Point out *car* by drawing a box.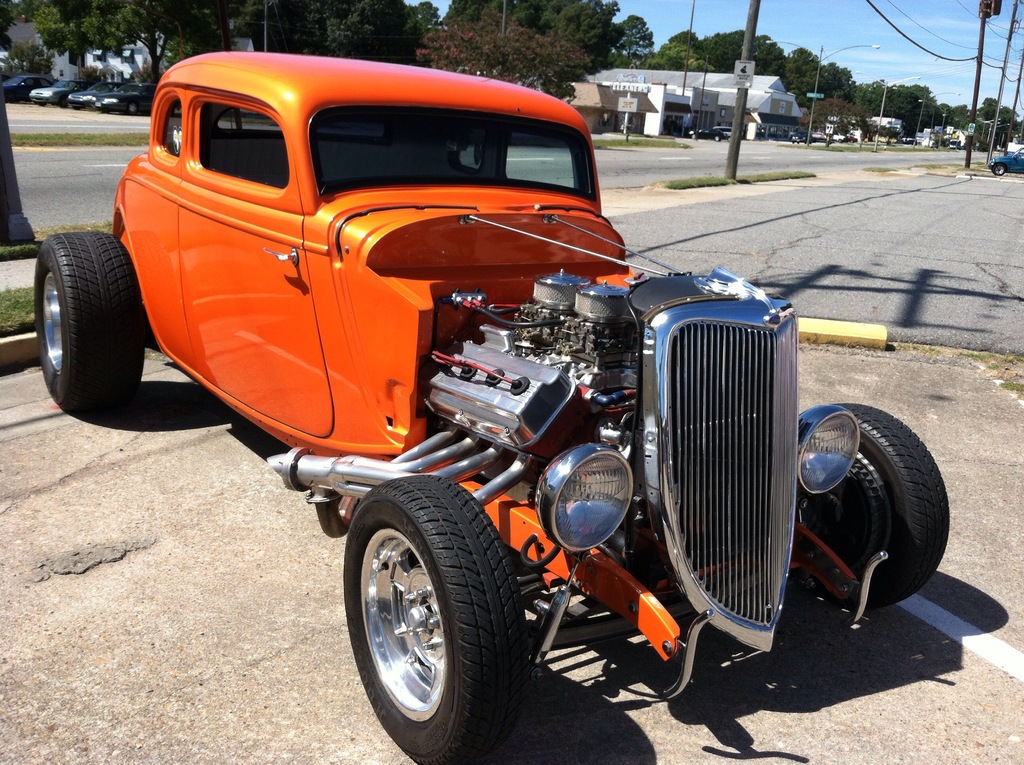
left=28, top=77, right=80, bottom=103.
